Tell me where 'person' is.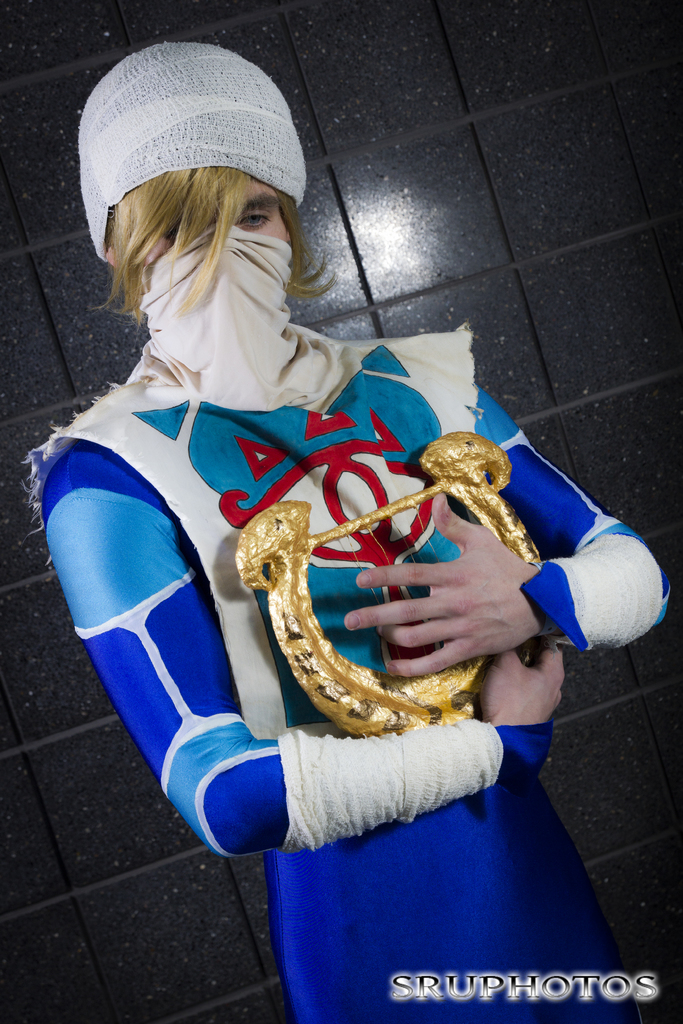
'person' is at detection(17, 39, 673, 1023).
